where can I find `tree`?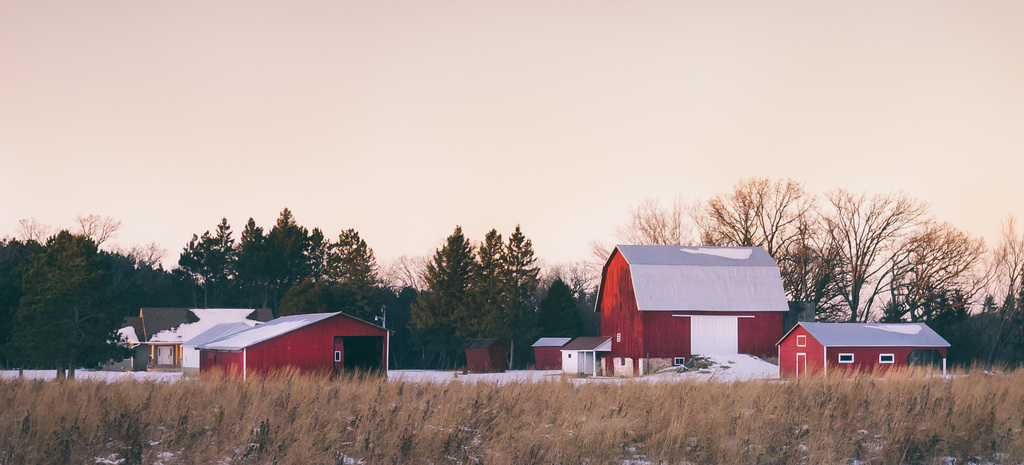
You can find it at Rect(948, 211, 1023, 338).
